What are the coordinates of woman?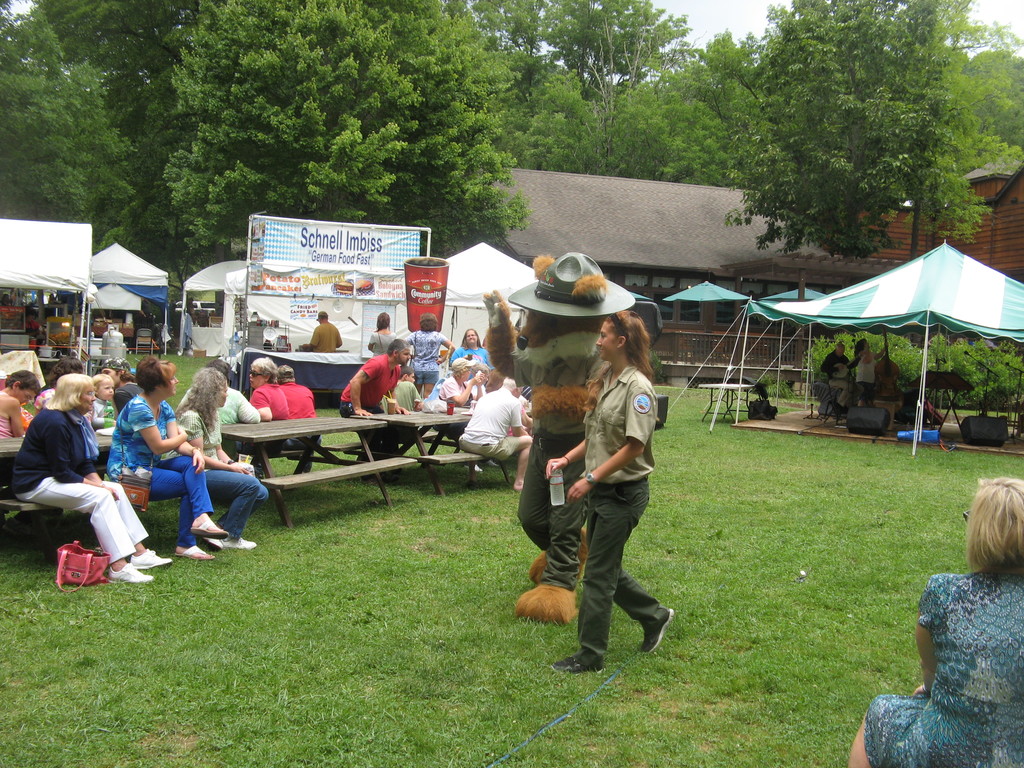
<bbox>0, 369, 44, 443</bbox>.
